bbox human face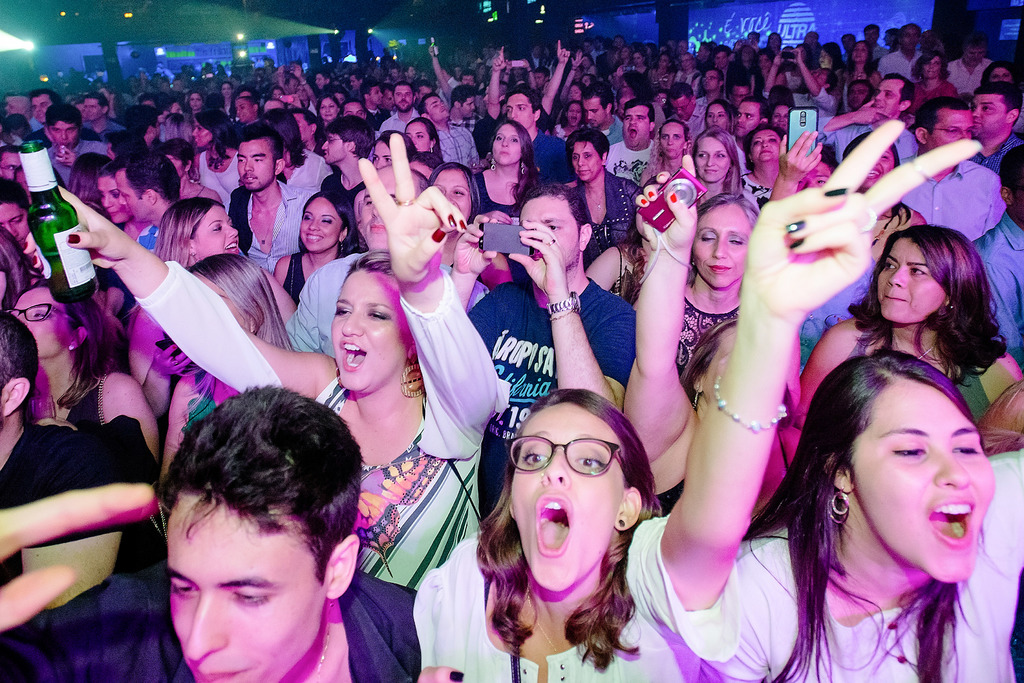
{"x1": 9, "y1": 284, "x2": 73, "y2": 357}
